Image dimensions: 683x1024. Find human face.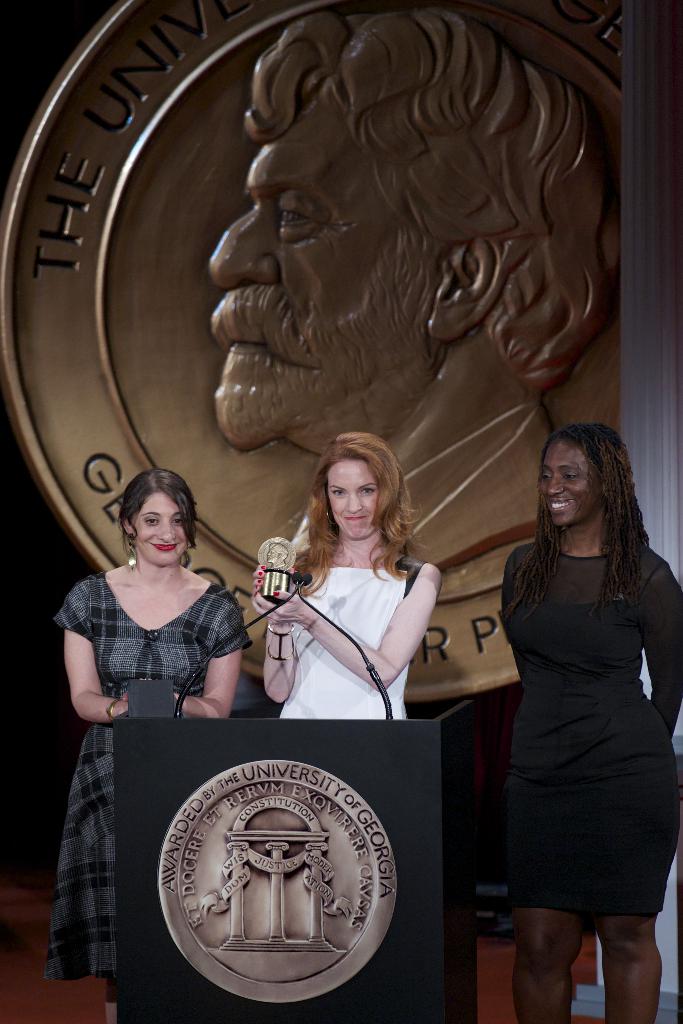
210 95 454 445.
